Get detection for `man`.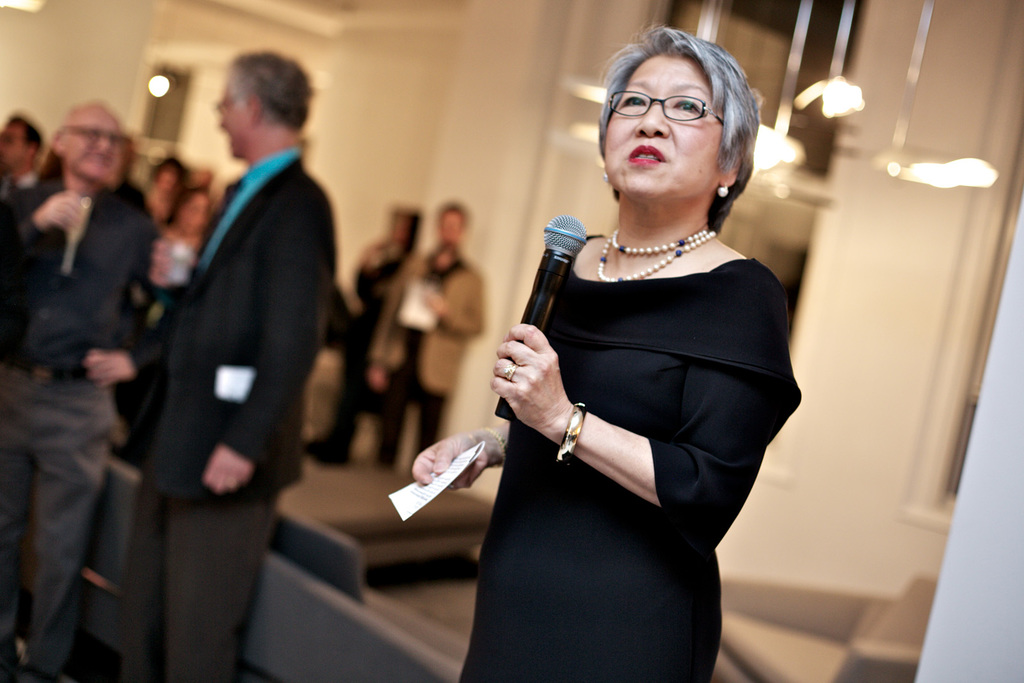
Detection: Rect(365, 202, 484, 471).
